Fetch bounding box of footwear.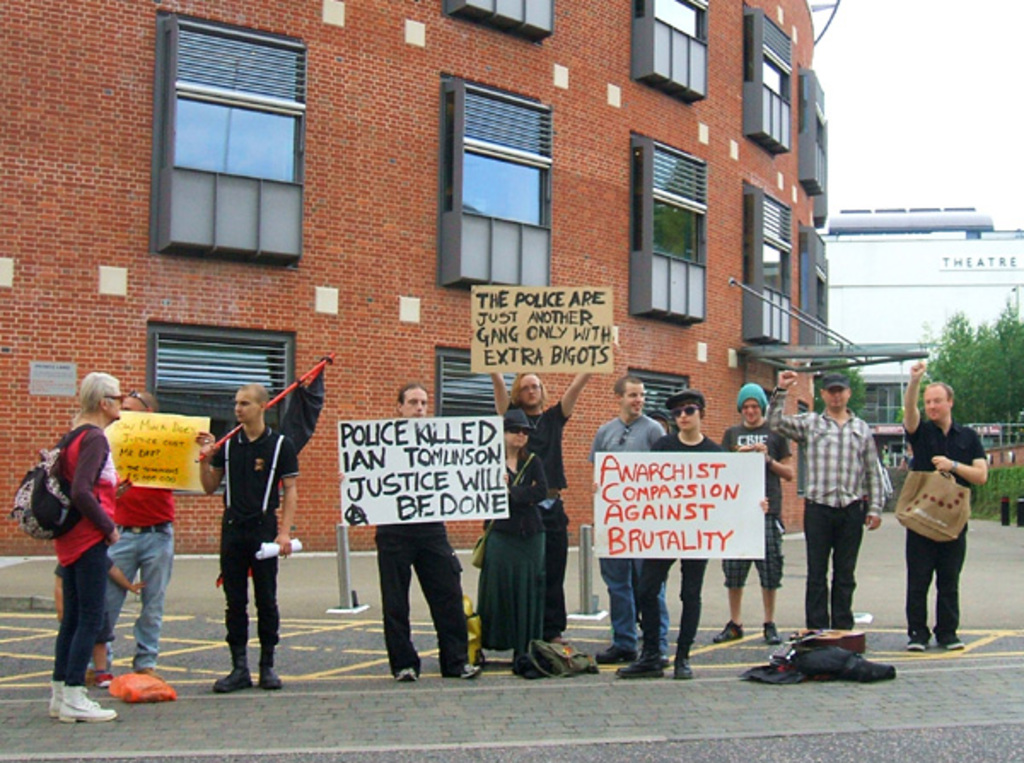
Bbox: <bbox>258, 616, 287, 688</bbox>.
